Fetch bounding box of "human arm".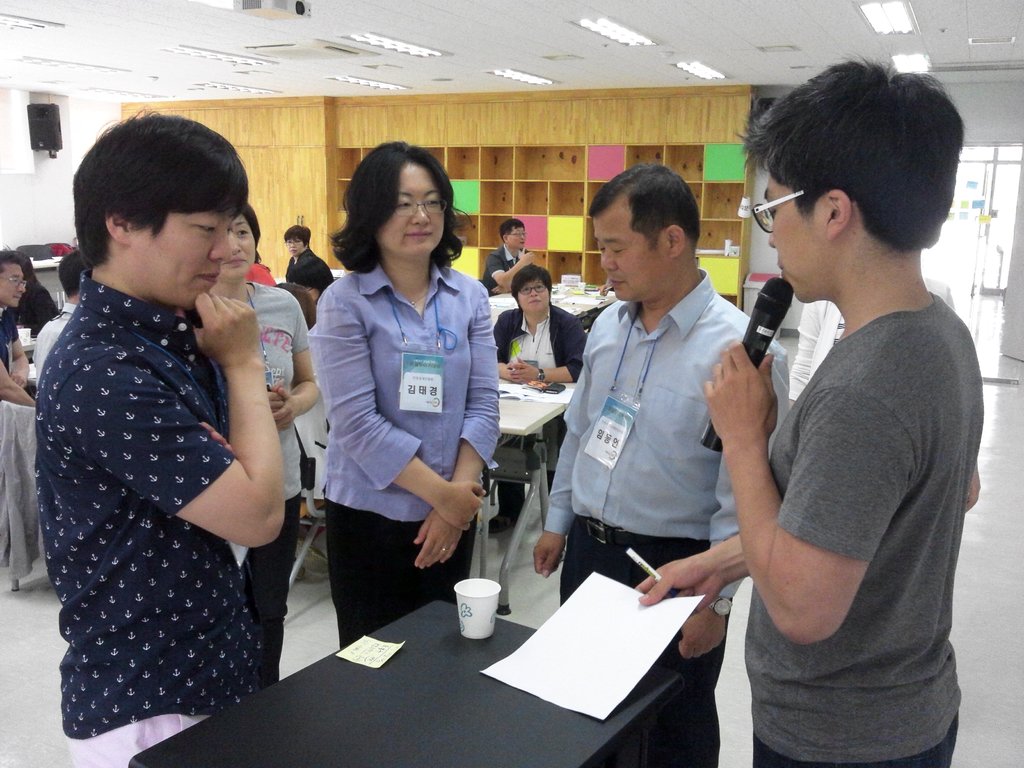
Bbox: [x1=60, y1=288, x2=291, y2=537].
